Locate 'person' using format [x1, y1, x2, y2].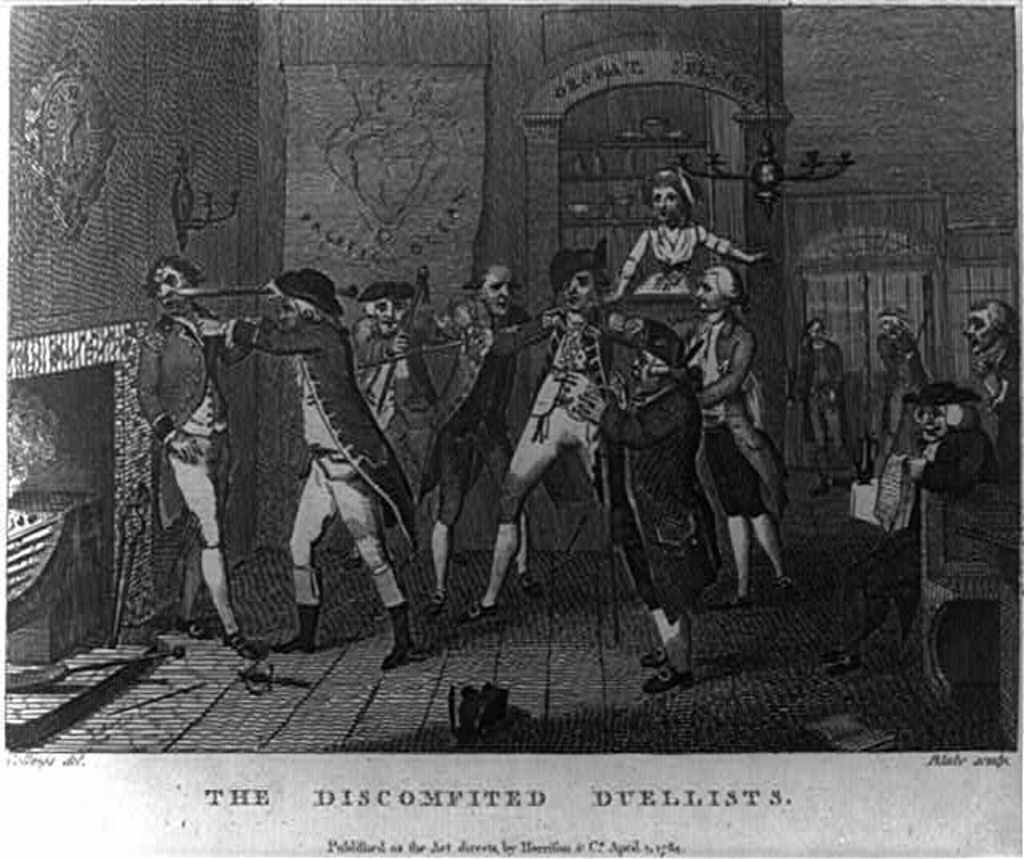
[965, 301, 1022, 467].
